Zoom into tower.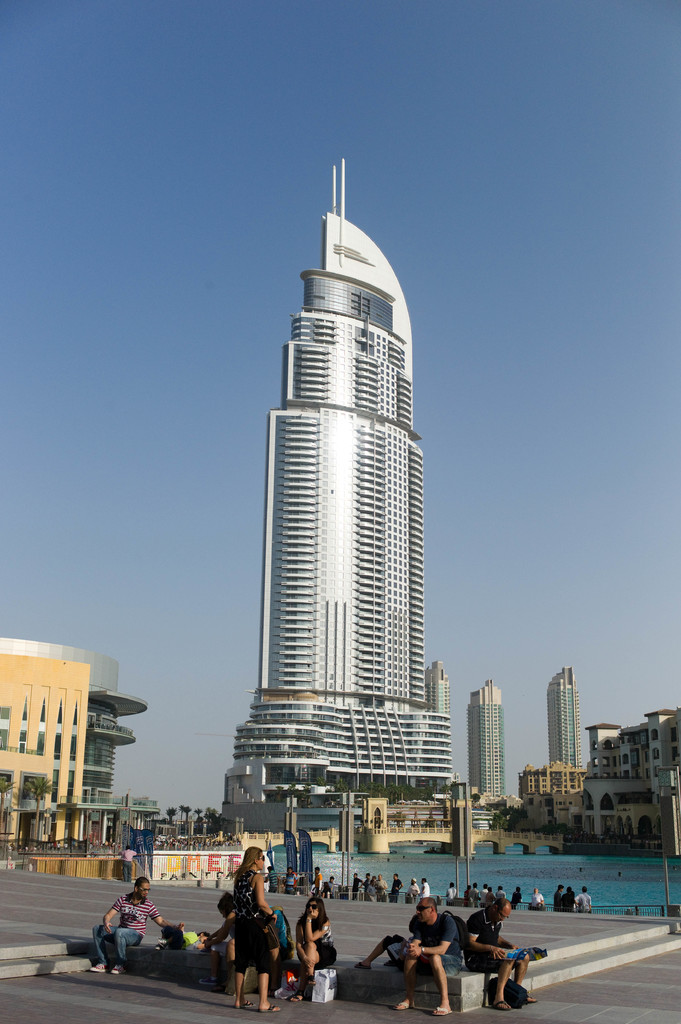
Zoom target: [x1=466, y1=678, x2=513, y2=810].
